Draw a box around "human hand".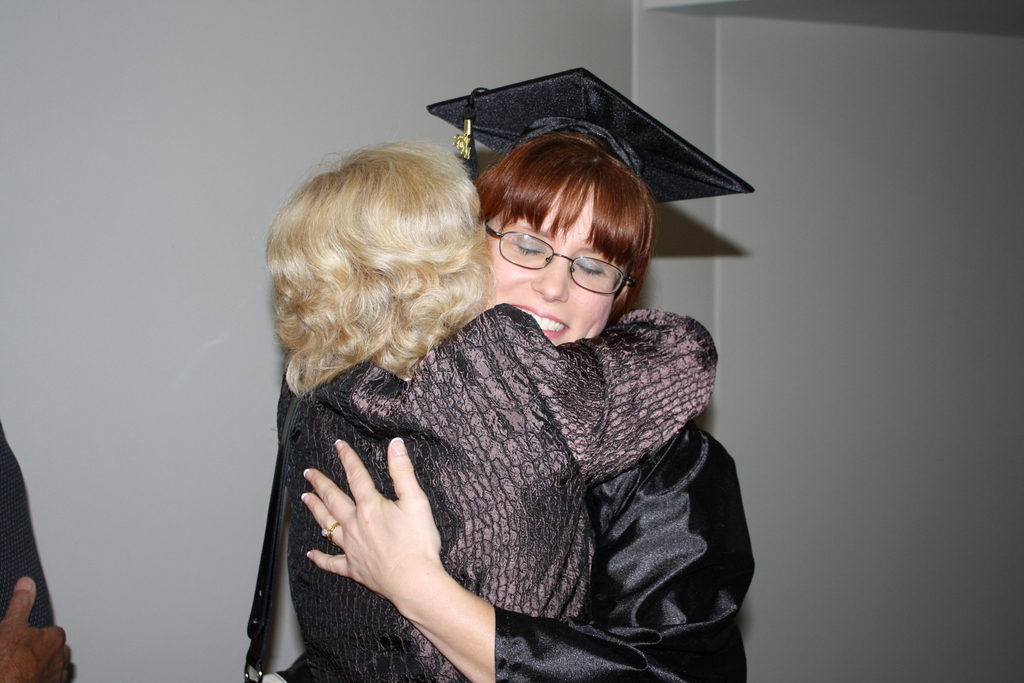
0, 577, 74, 682.
